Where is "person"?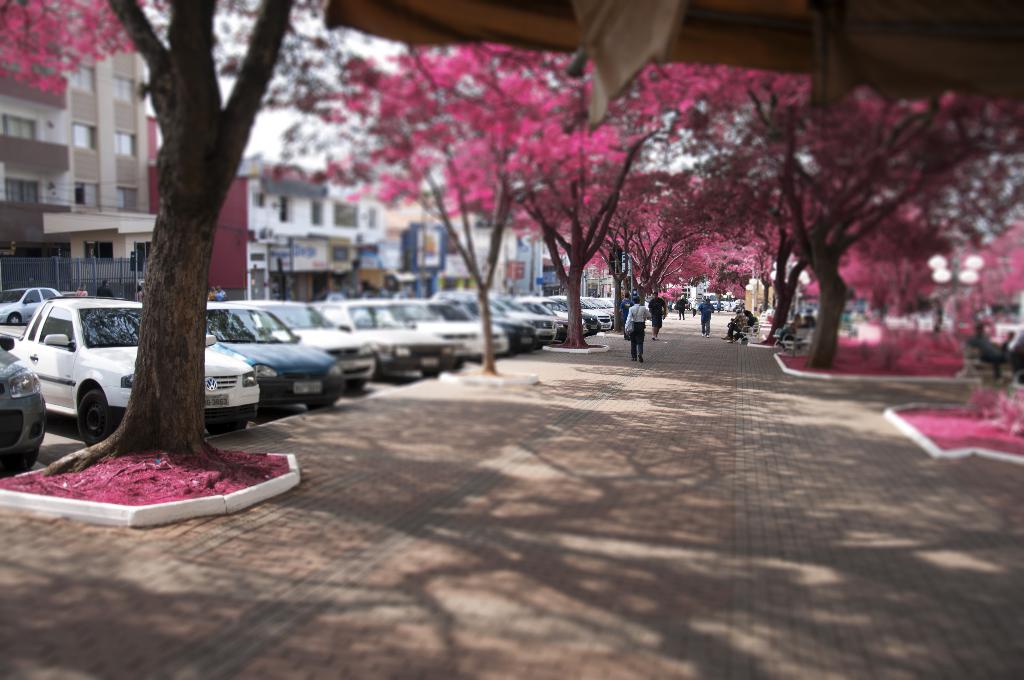
crop(620, 298, 653, 362).
